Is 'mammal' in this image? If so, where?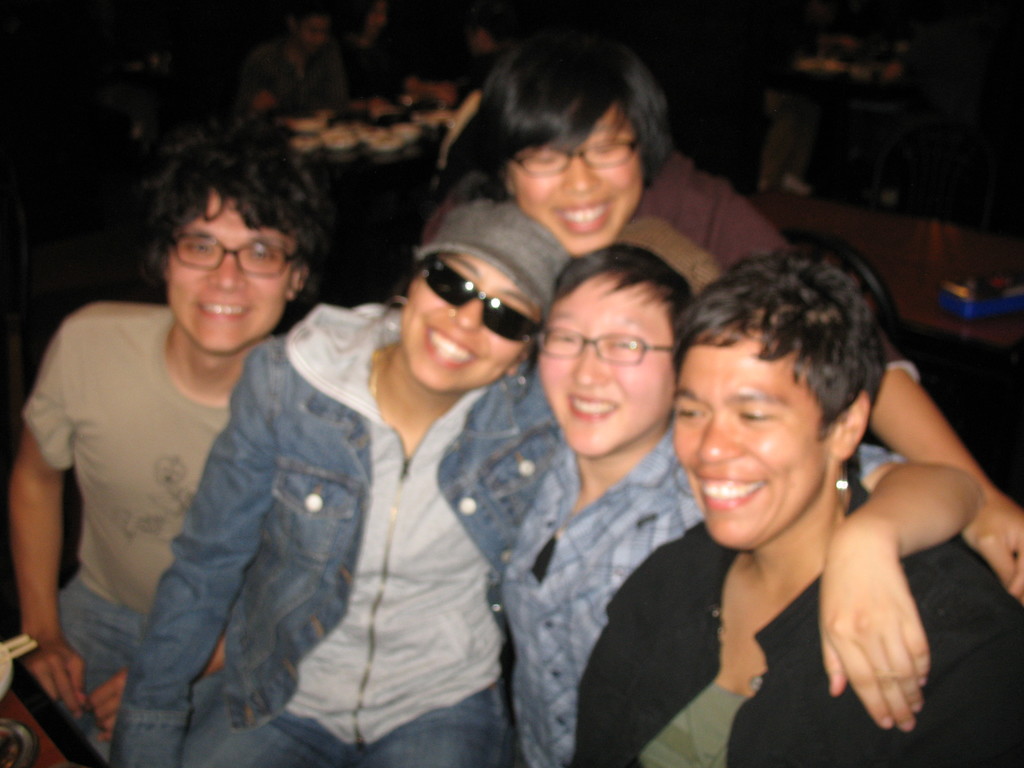
Yes, at [left=494, top=241, right=990, bottom=767].
